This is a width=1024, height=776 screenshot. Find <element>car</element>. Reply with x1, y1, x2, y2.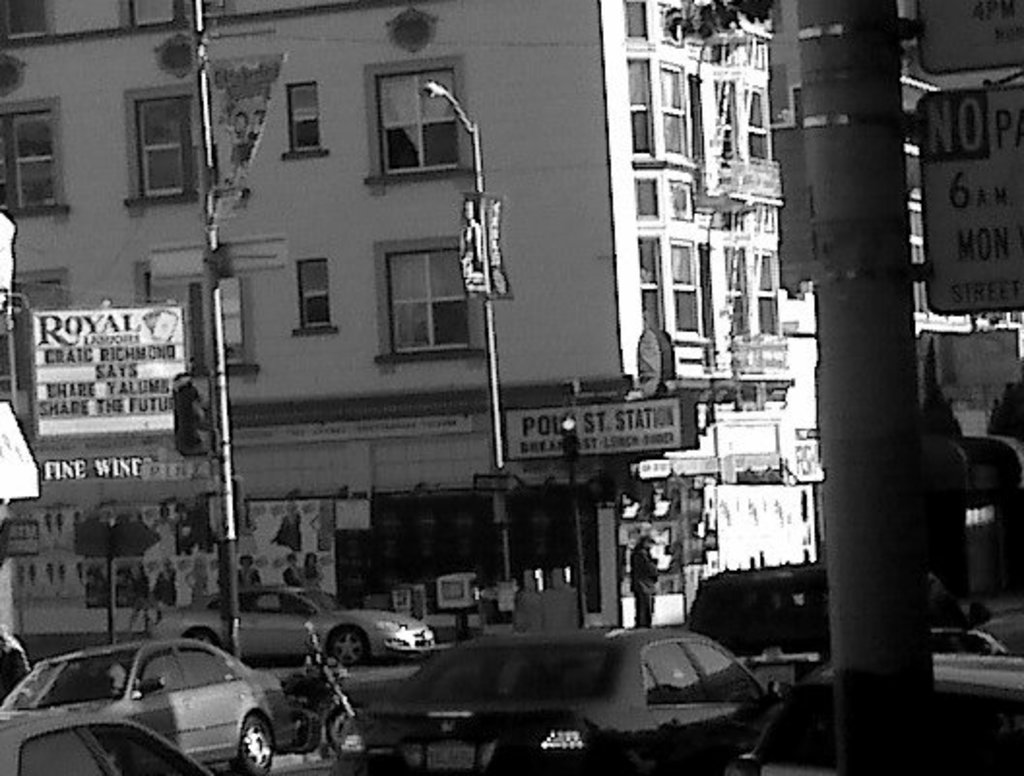
0, 720, 206, 774.
